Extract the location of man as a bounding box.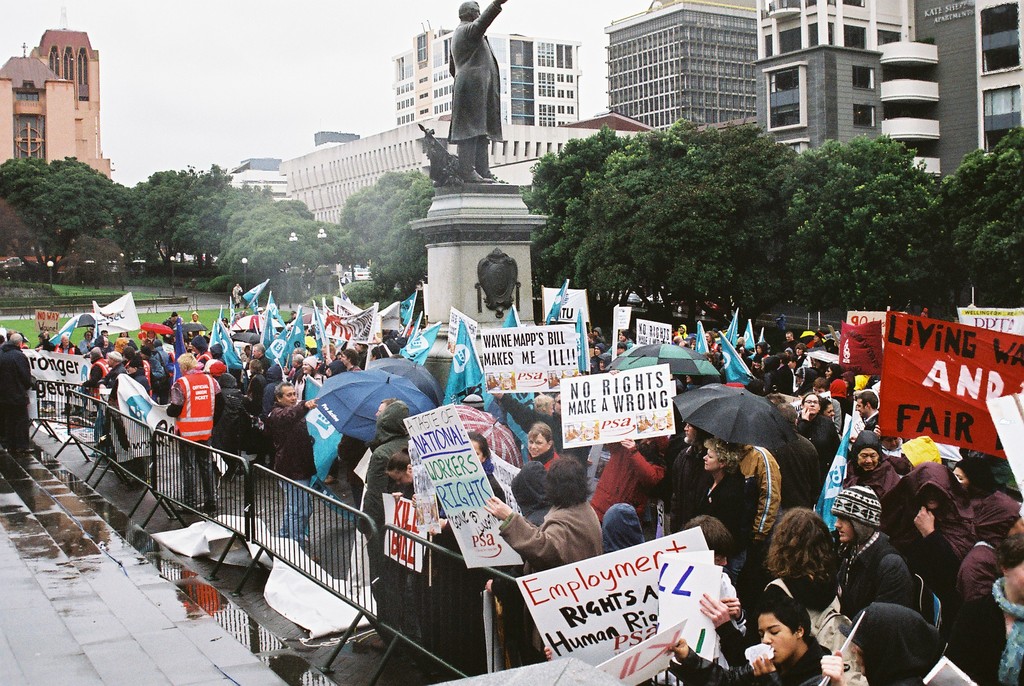
[x1=585, y1=341, x2=605, y2=373].
